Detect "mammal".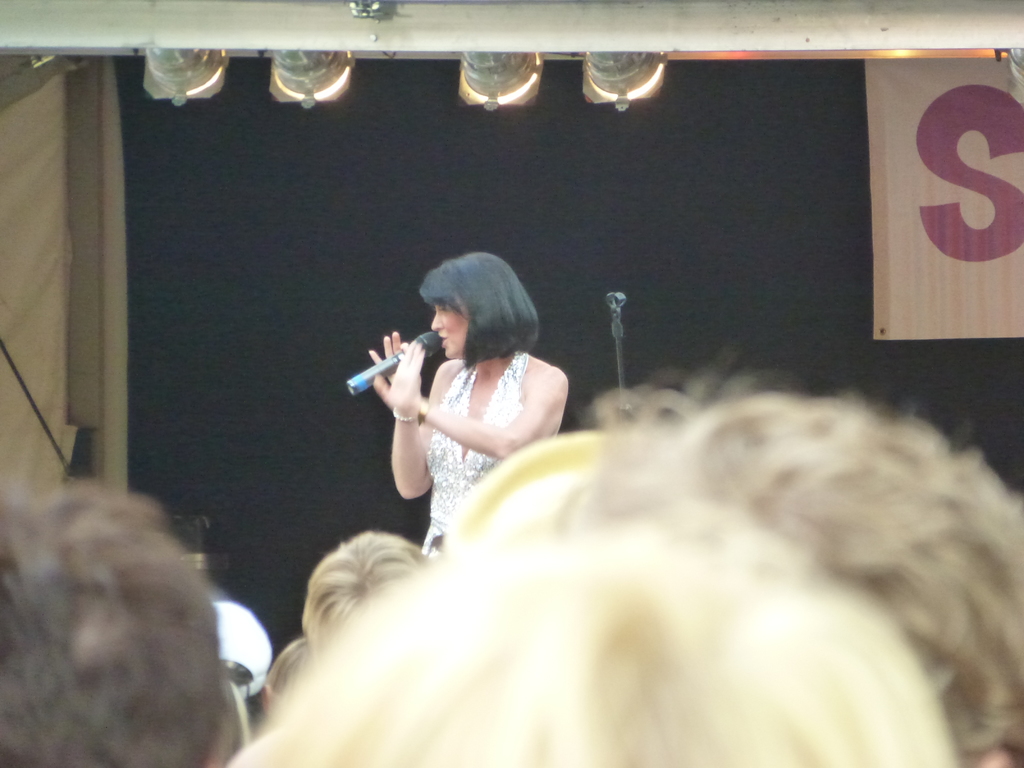
Detected at region(589, 349, 1023, 767).
